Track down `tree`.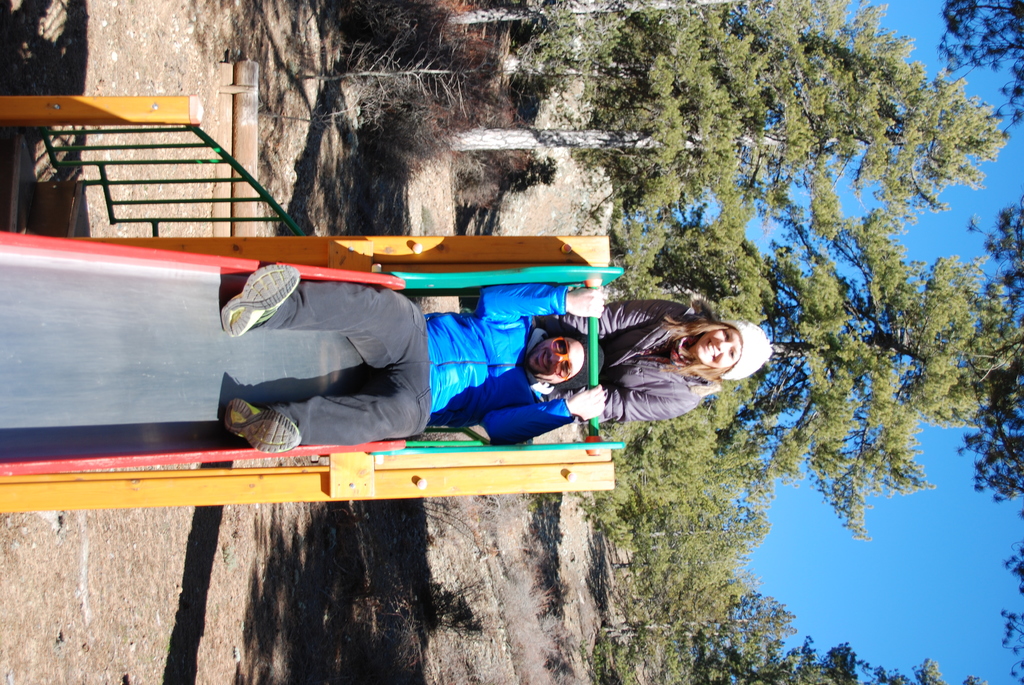
Tracked to bbox=(447, 0, 1004, 264).
